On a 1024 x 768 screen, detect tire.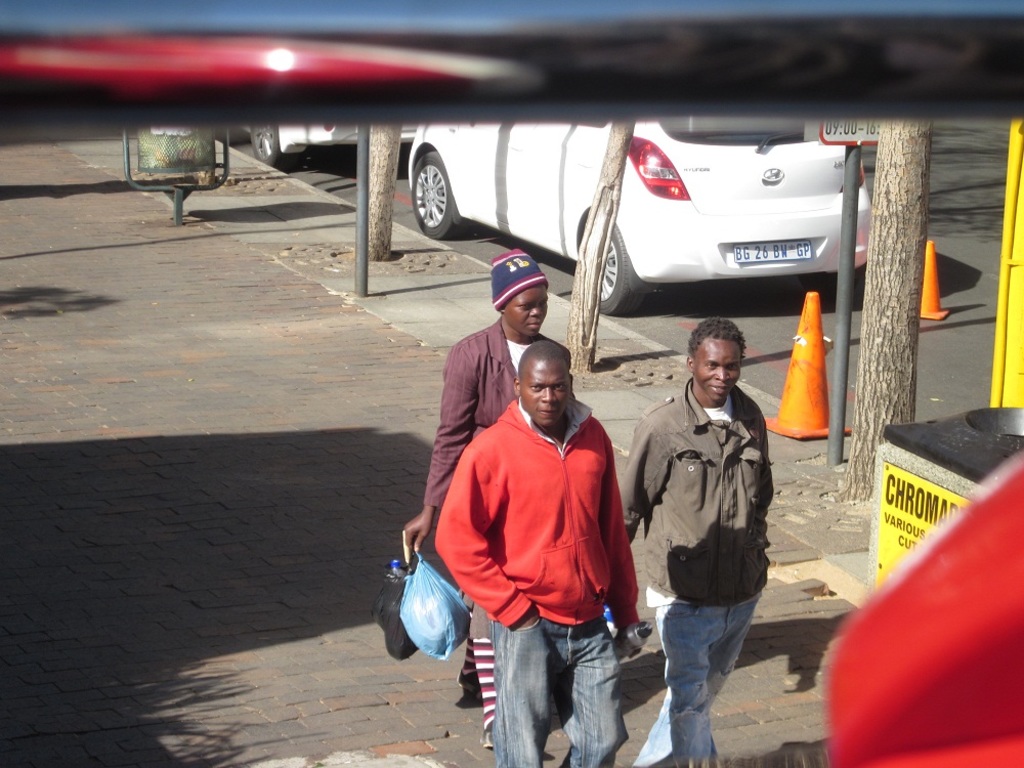
407/146/460/241.
